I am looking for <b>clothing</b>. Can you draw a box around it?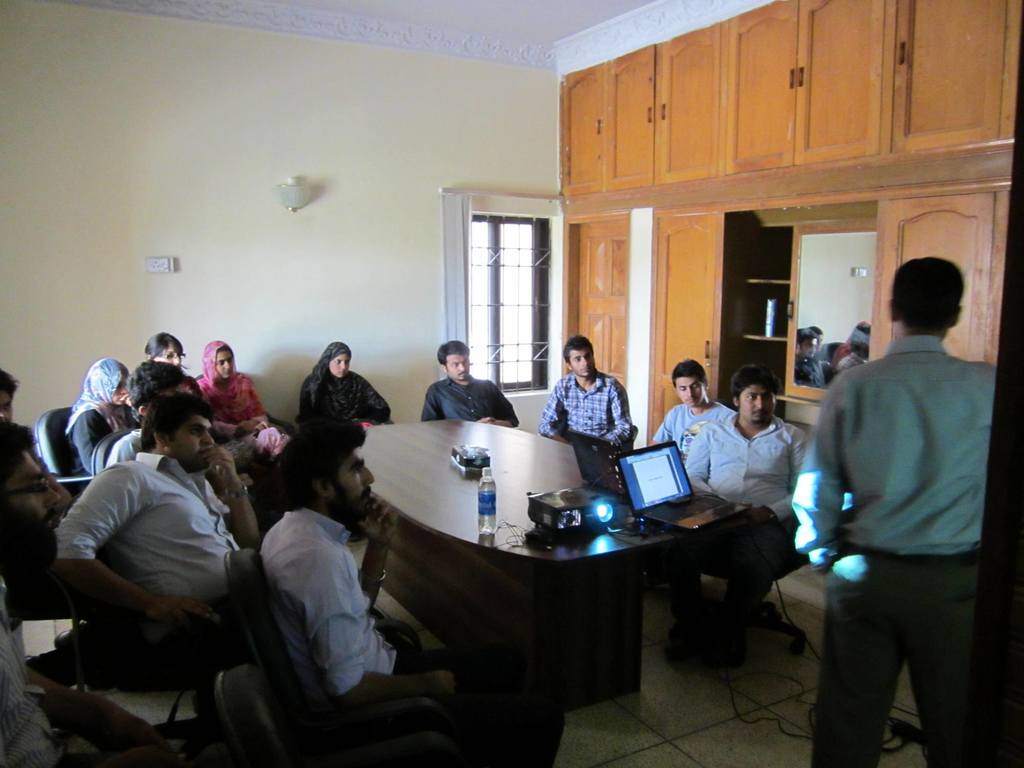
Sure, the bounding box is Rect(61, 363, 140, 458).
